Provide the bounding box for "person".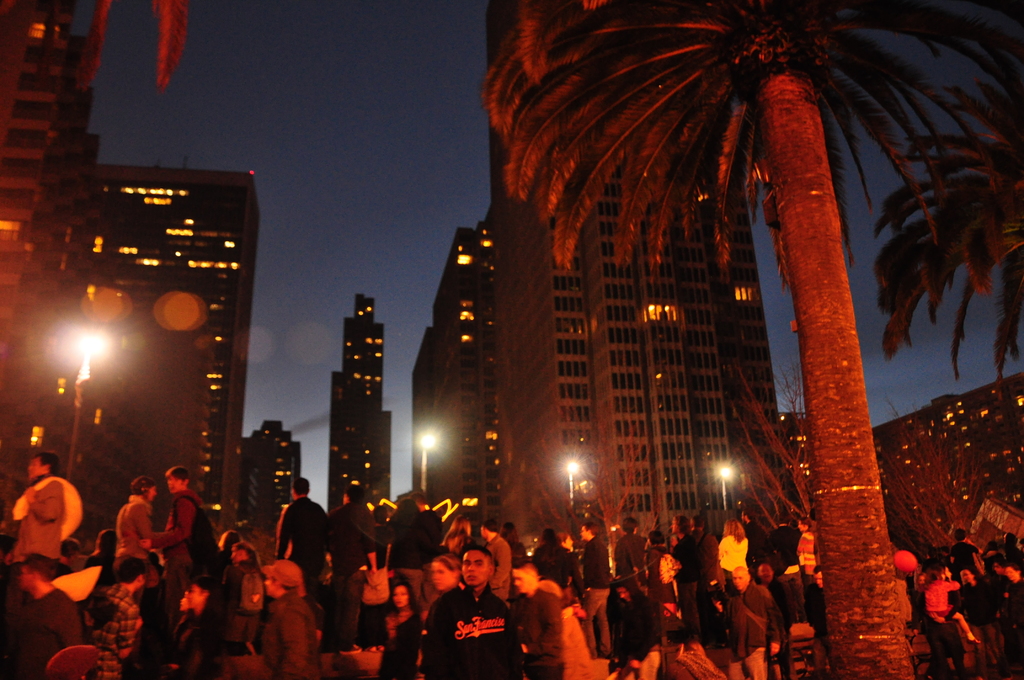
box(511, 558, 554, 677).
